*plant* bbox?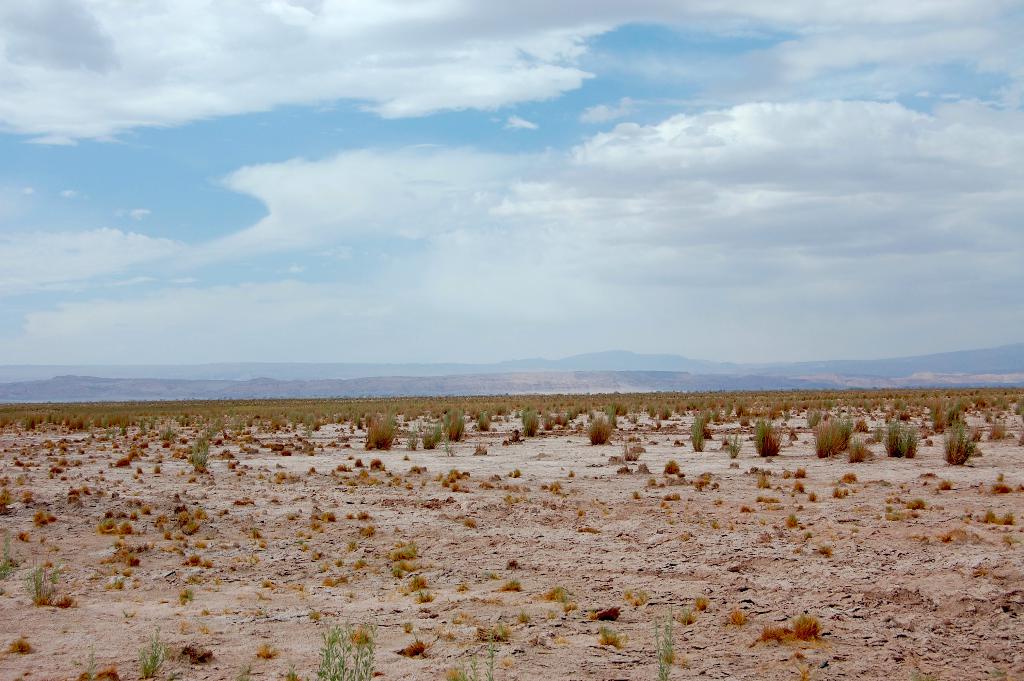
(186,552,202,564)
